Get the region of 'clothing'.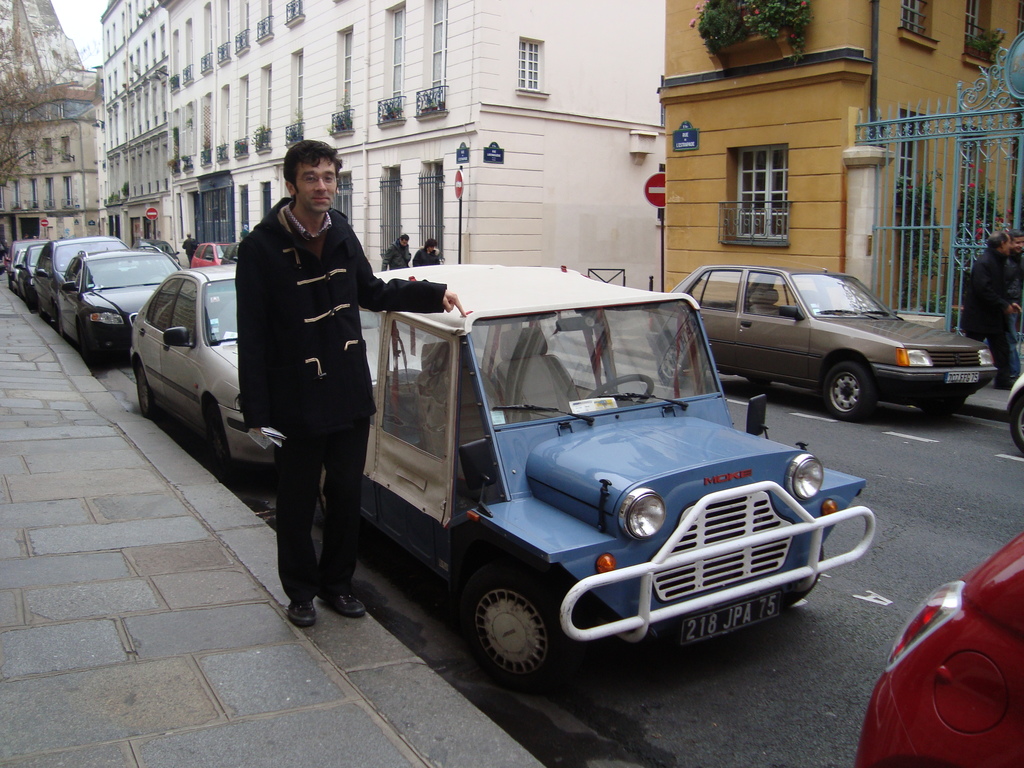
[411, 248, 435, 266].
